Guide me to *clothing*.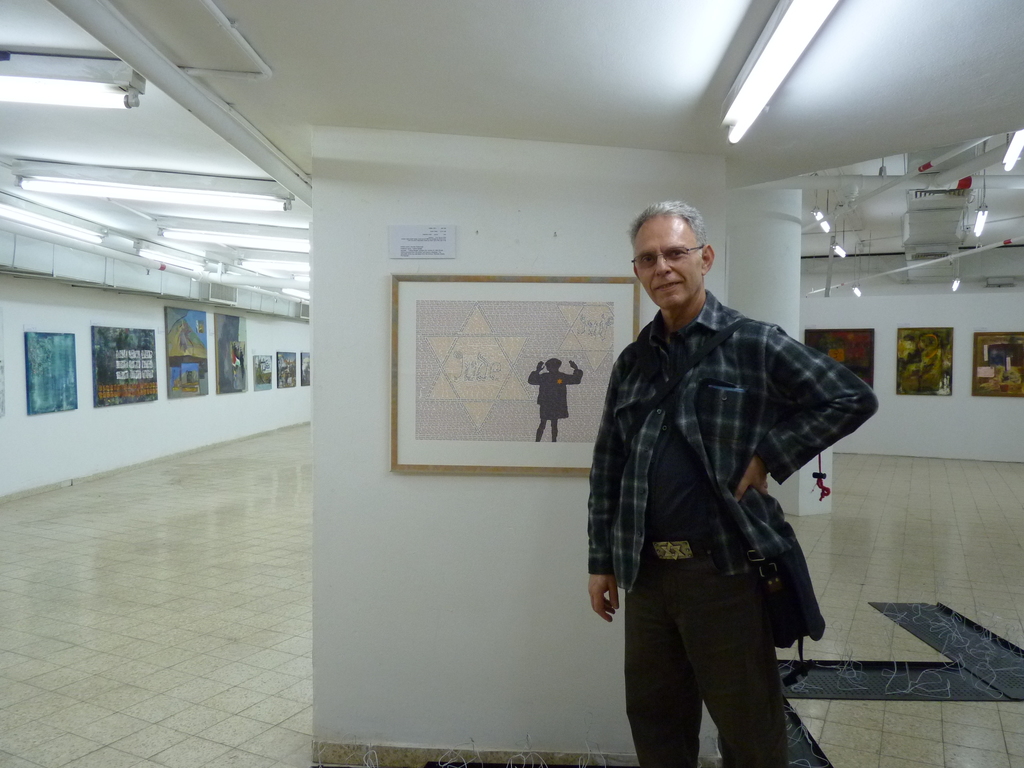
Guidance: x1=529, y1=373, x2=582, y2=421.
